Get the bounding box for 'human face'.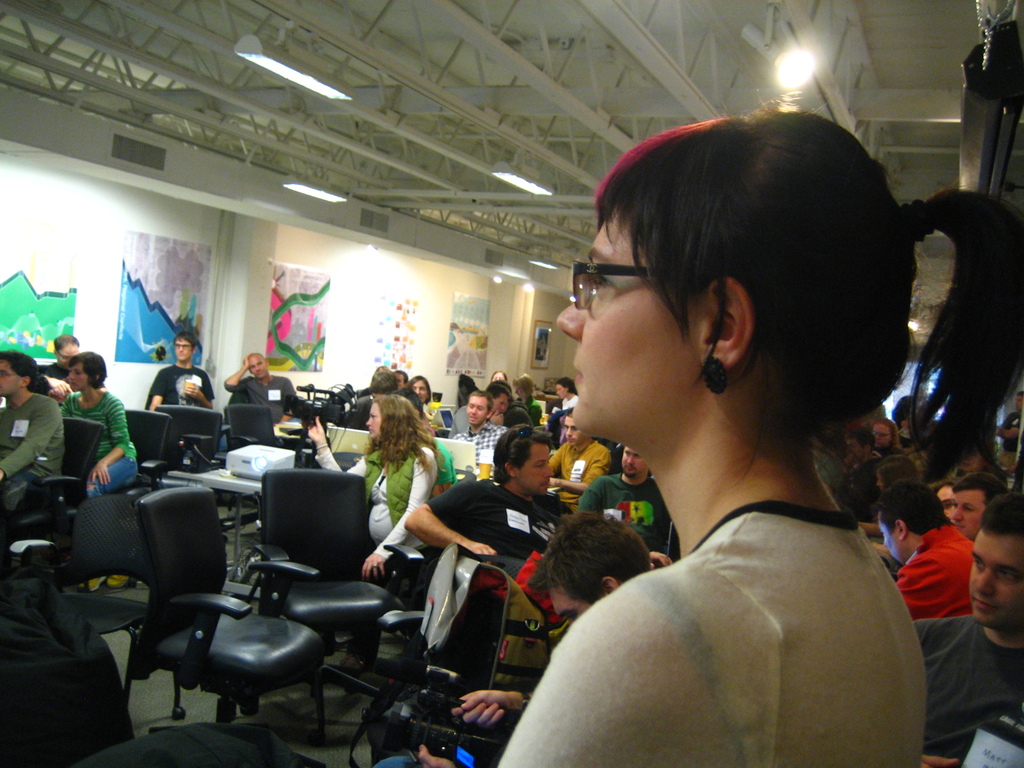
490:393:511:412.
